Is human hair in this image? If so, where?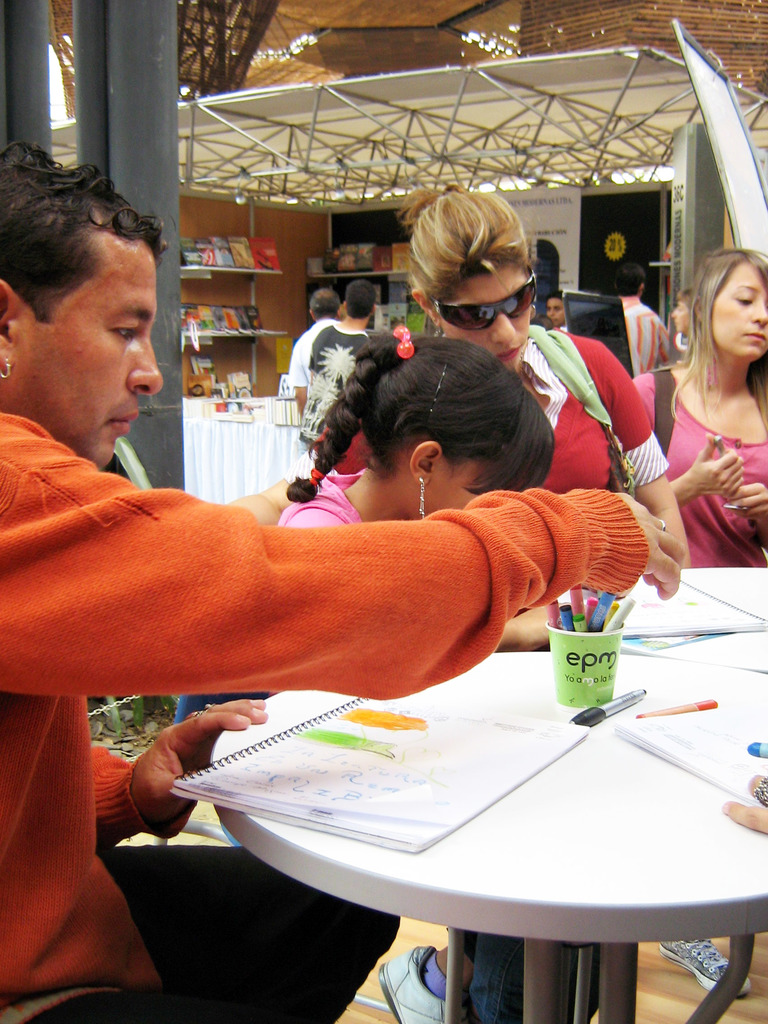
Yes, at box(308, 288, 341, 328).
